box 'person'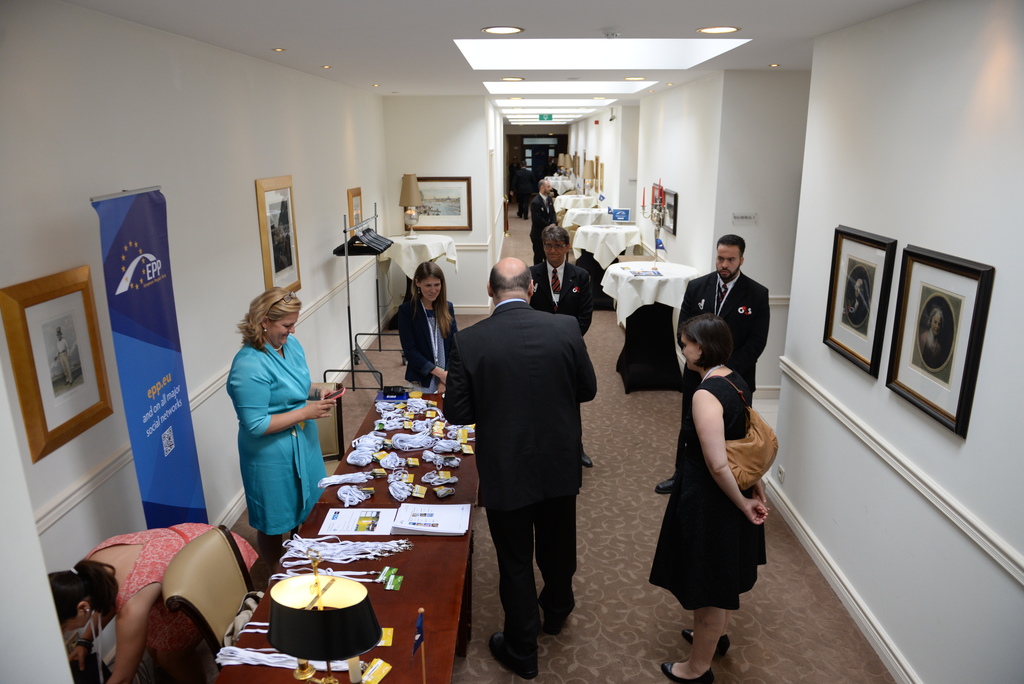
l=399, t=262, r=454, b=386
